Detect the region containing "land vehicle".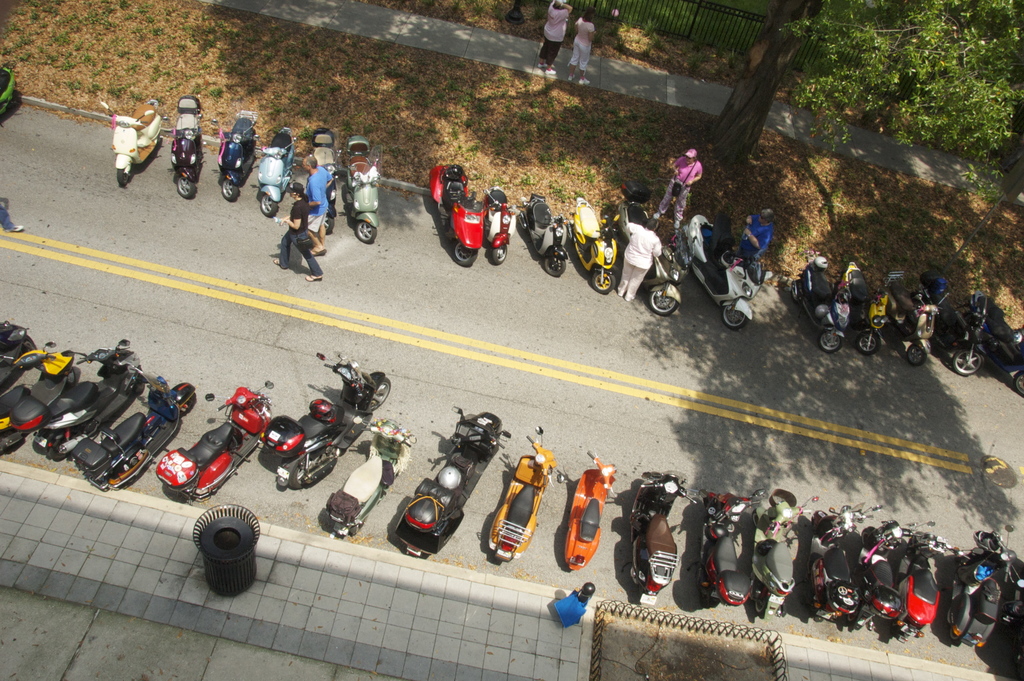
l=751, t=493, r=822, b=620.
